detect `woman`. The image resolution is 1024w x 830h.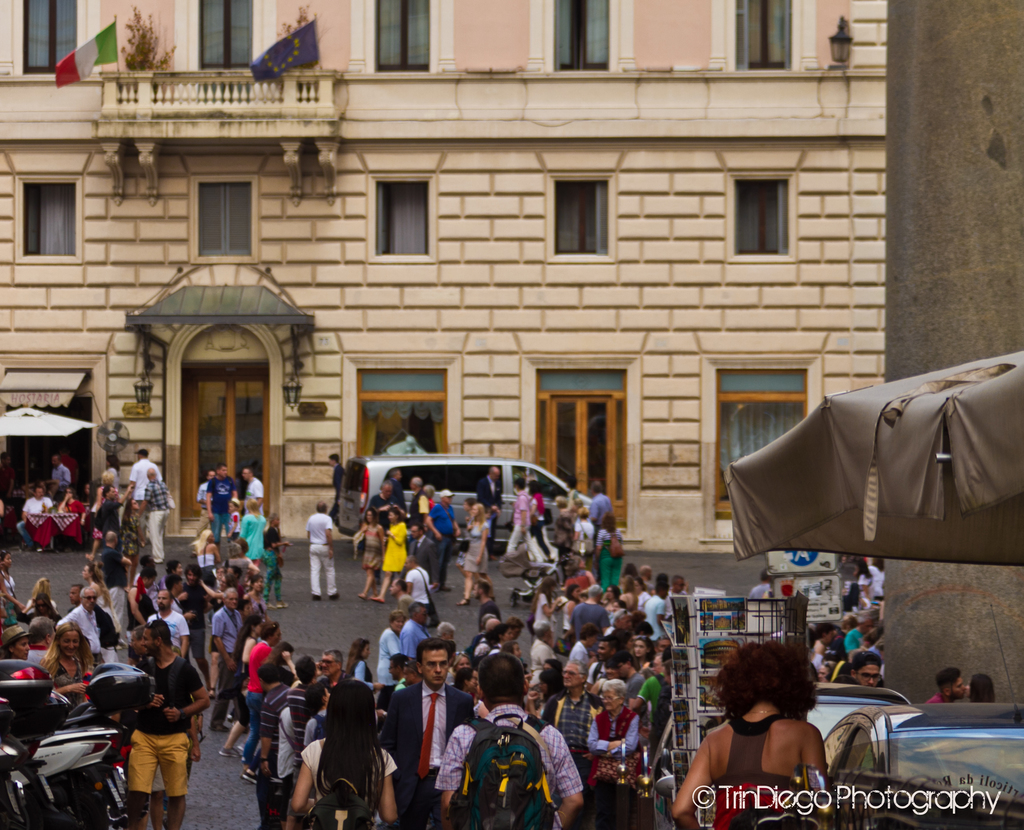
rect(0, 628, 37, 669).
